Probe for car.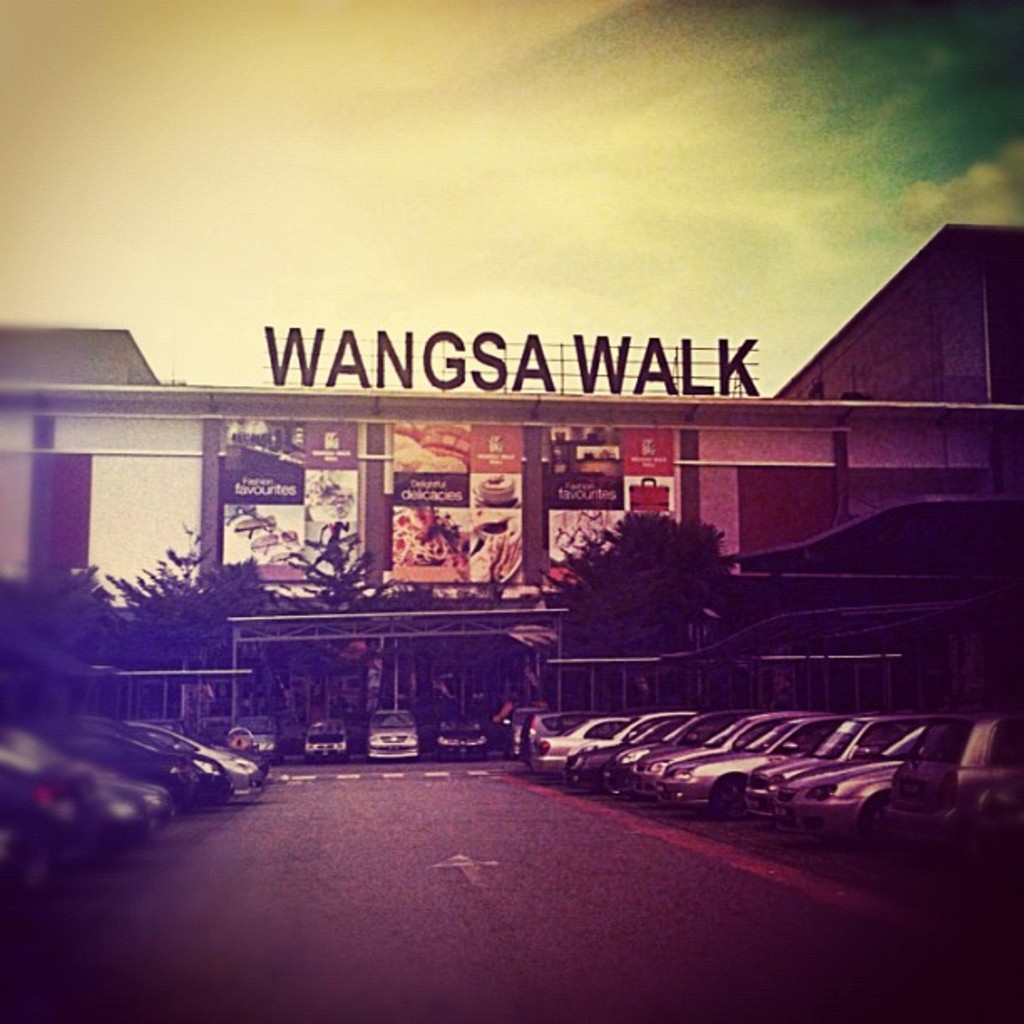
Probe result: Rect(653, 714, 858, 818).
